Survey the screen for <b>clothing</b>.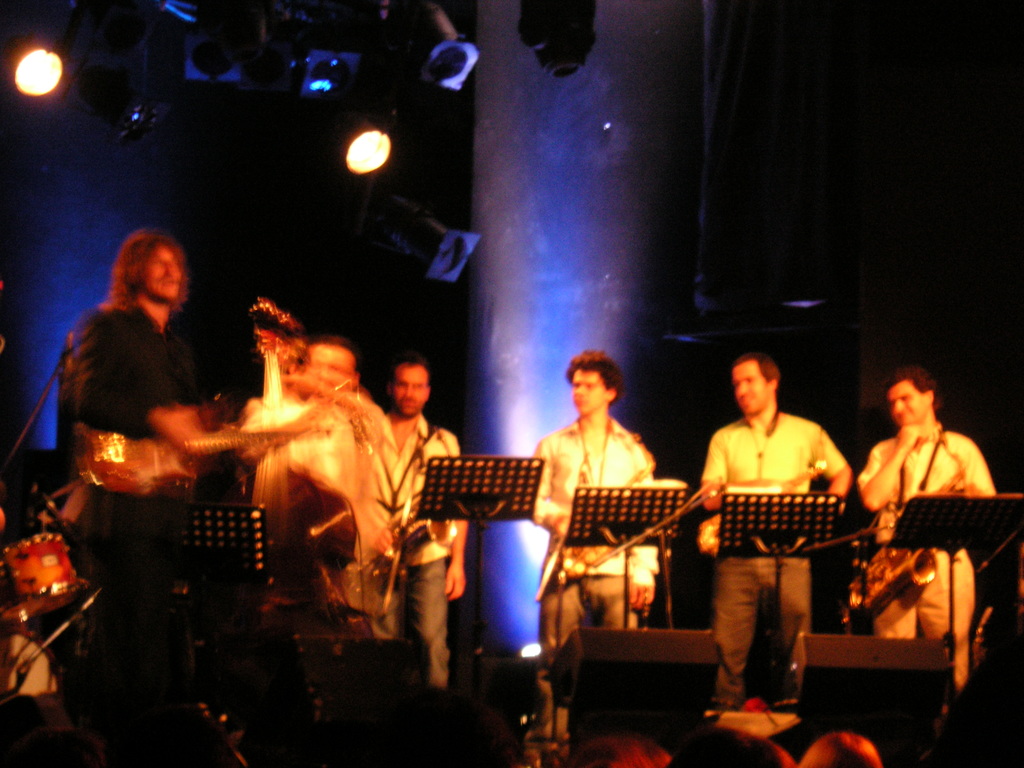
Survey found: box=[388, 416, 472, 673].
